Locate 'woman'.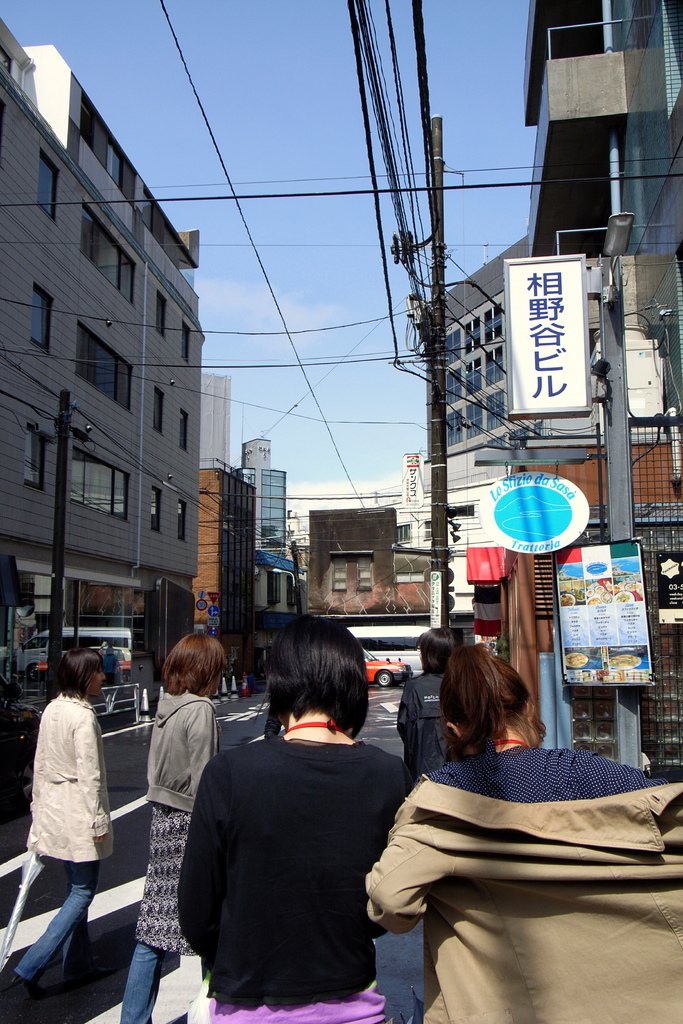
Bounding box: l=345, t=636, r=682, b=1023.
